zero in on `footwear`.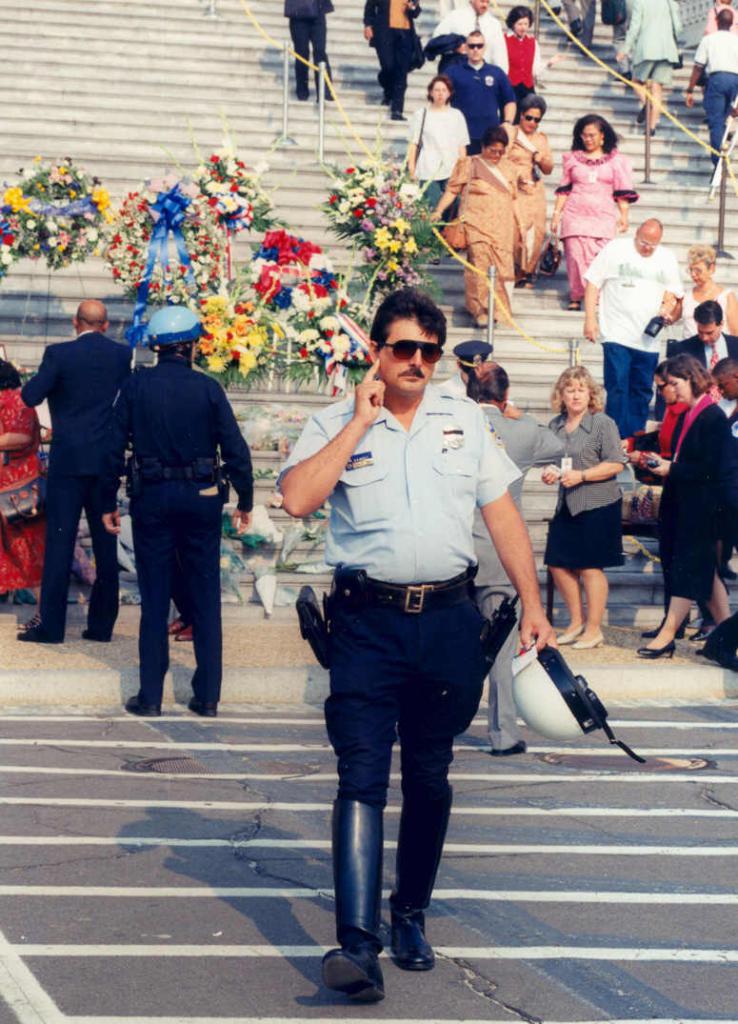
Zeroed in: [320, 931, 395, 1001].
